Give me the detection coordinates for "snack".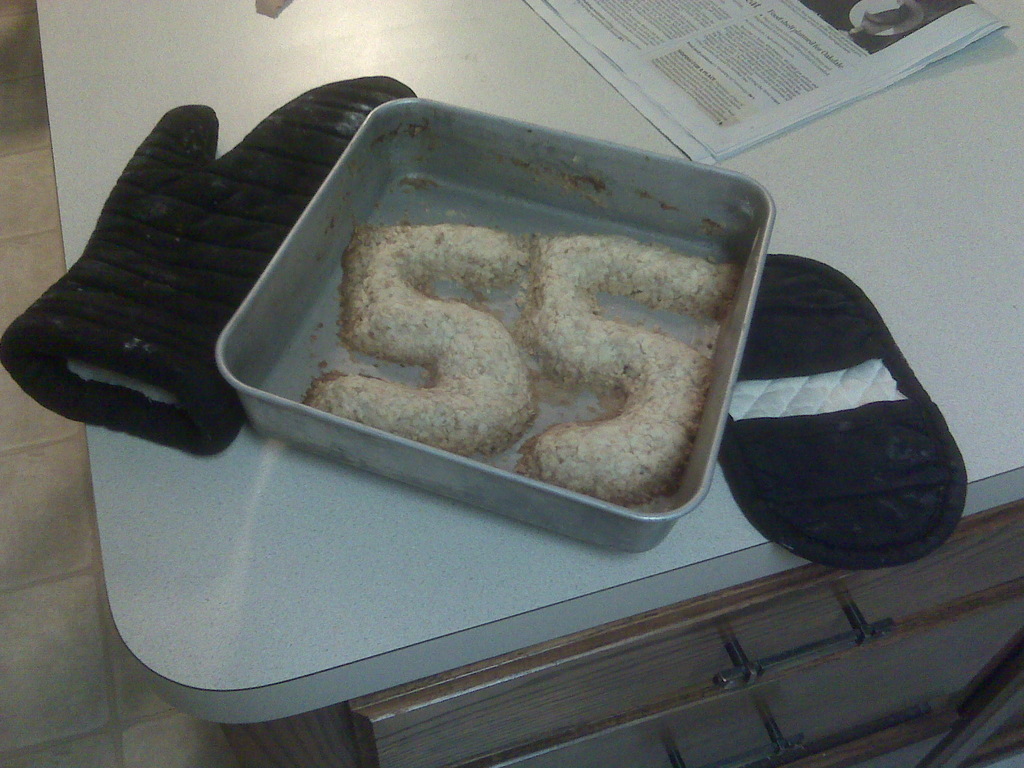
[301, 227, 535, 452].
